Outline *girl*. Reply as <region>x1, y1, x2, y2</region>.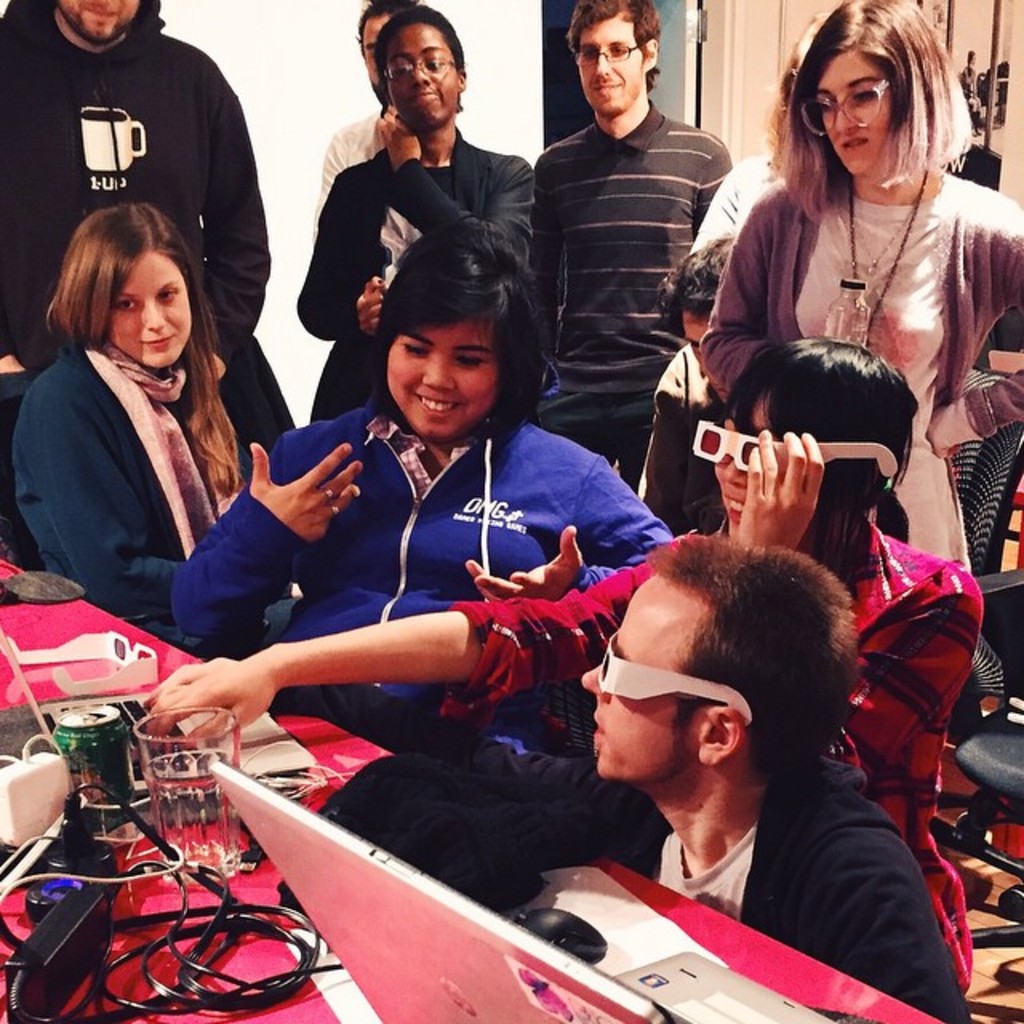
<region>10, 194, 299, 659</region>.
